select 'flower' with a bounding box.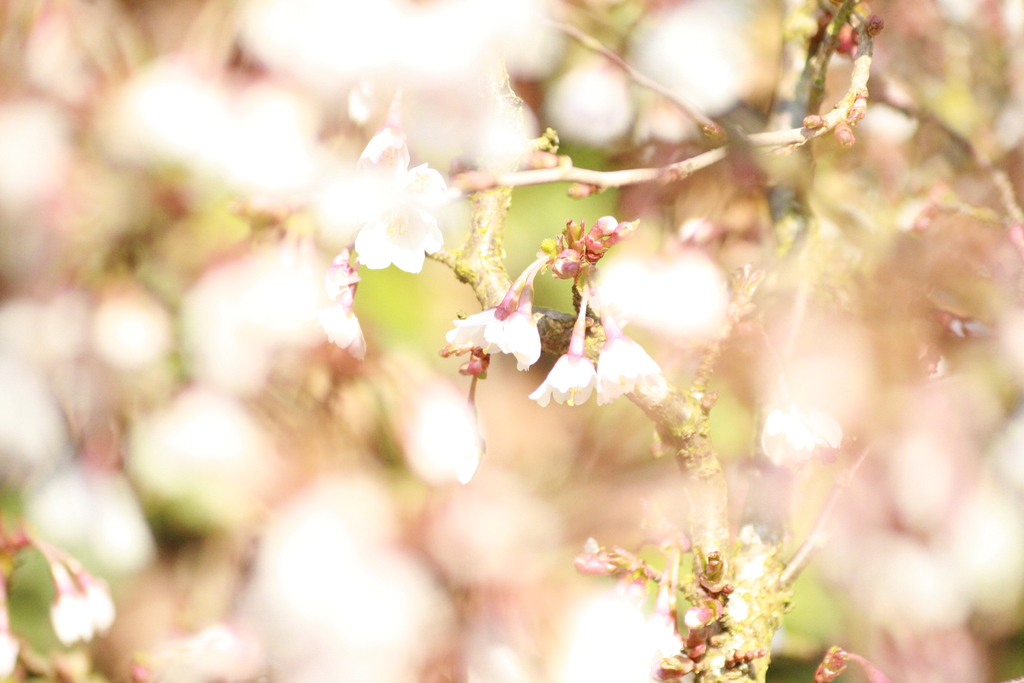
box=[188, 95, 314, 211].
